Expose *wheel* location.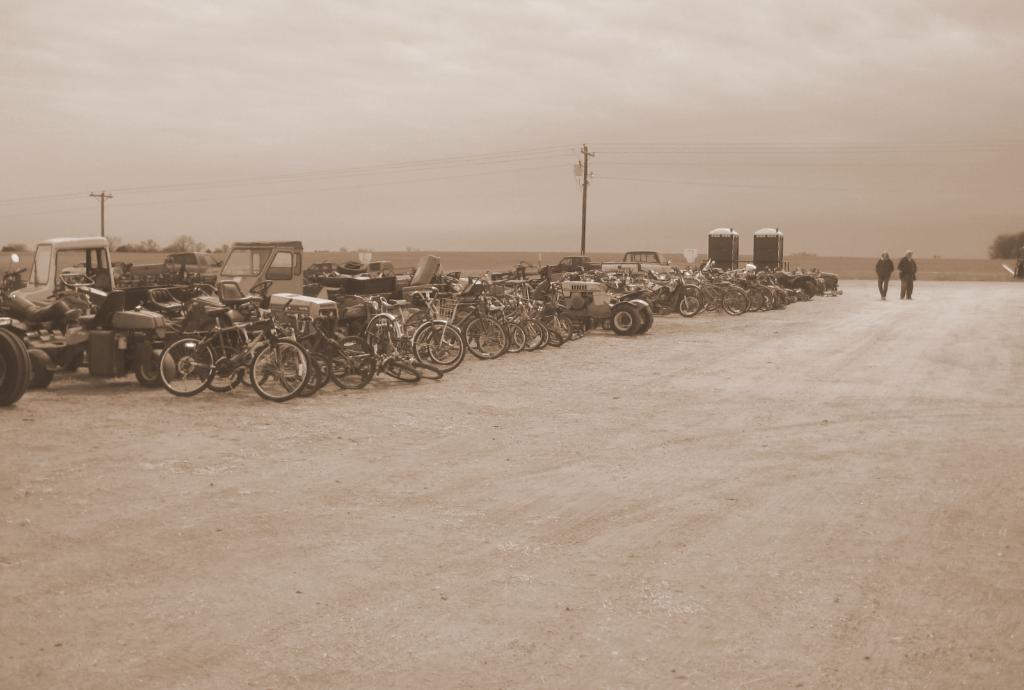
Exposed at box(323, 337, 379, 392).
